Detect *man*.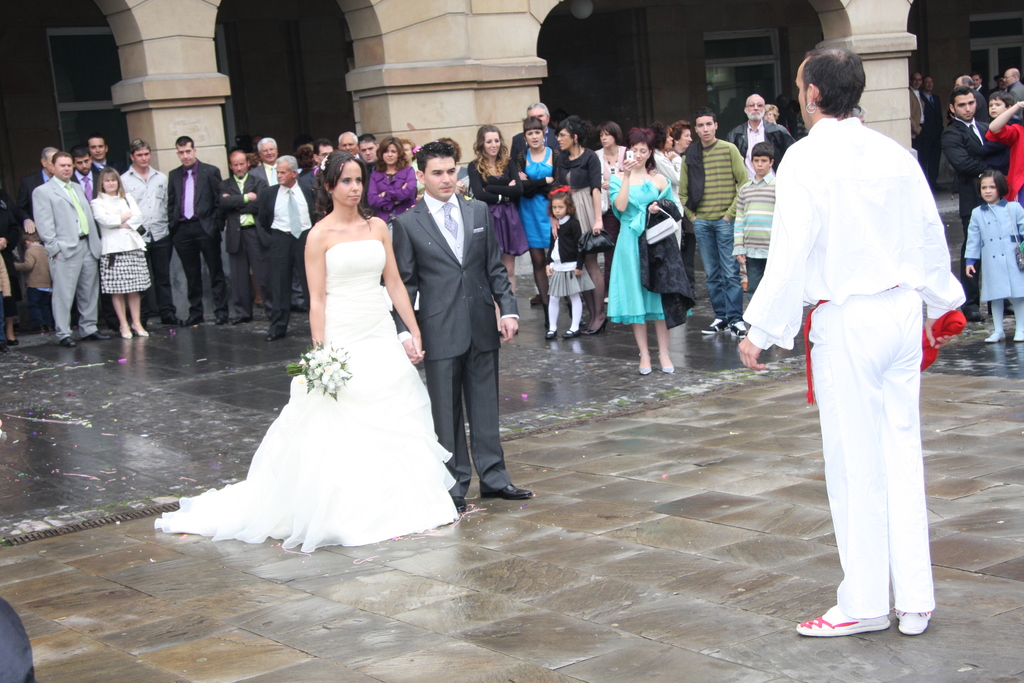
Detected at locate(300, 136, 336, 217).
